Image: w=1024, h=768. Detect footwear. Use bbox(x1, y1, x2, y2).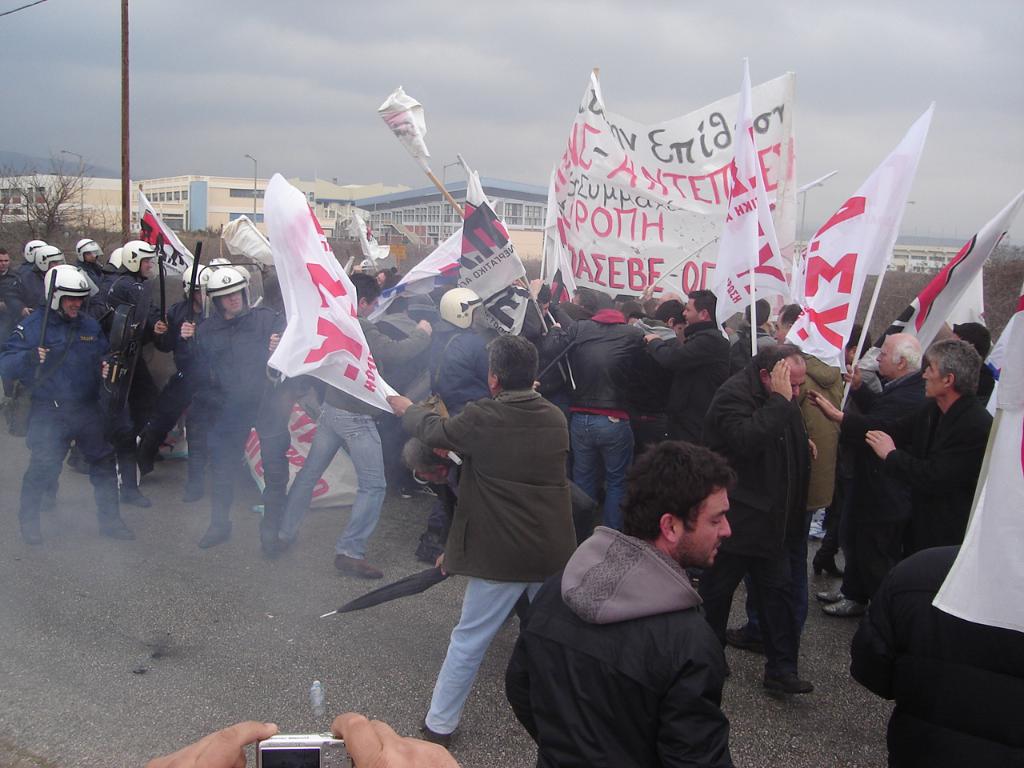
bbox(42, 488, 58, 512).
